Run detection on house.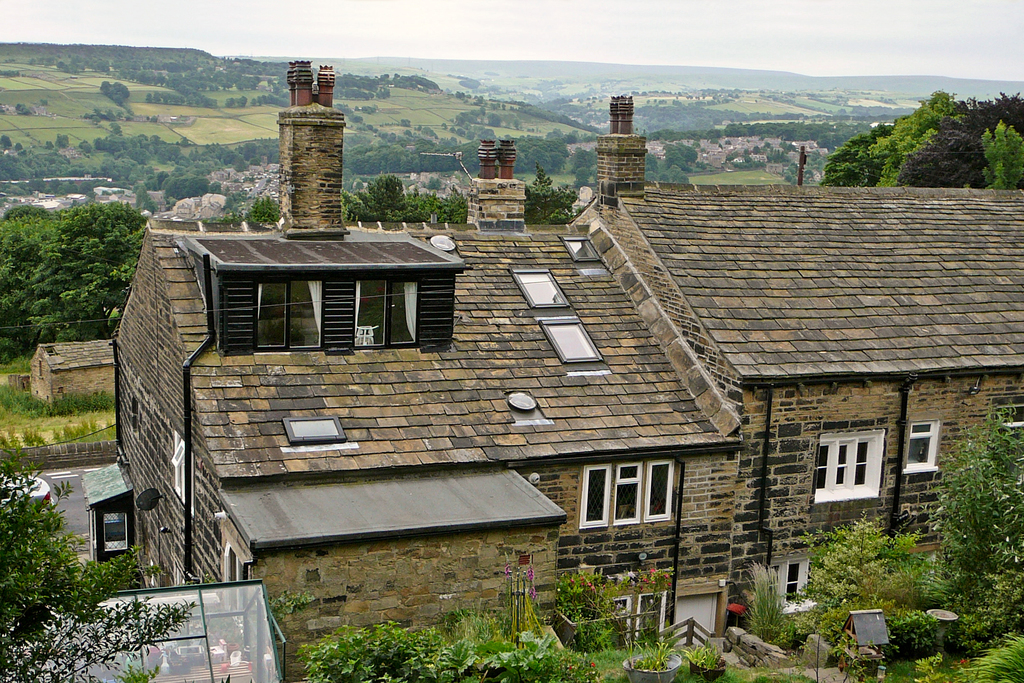
Result: x1=22 y1=336 x2=116 y2=409.
